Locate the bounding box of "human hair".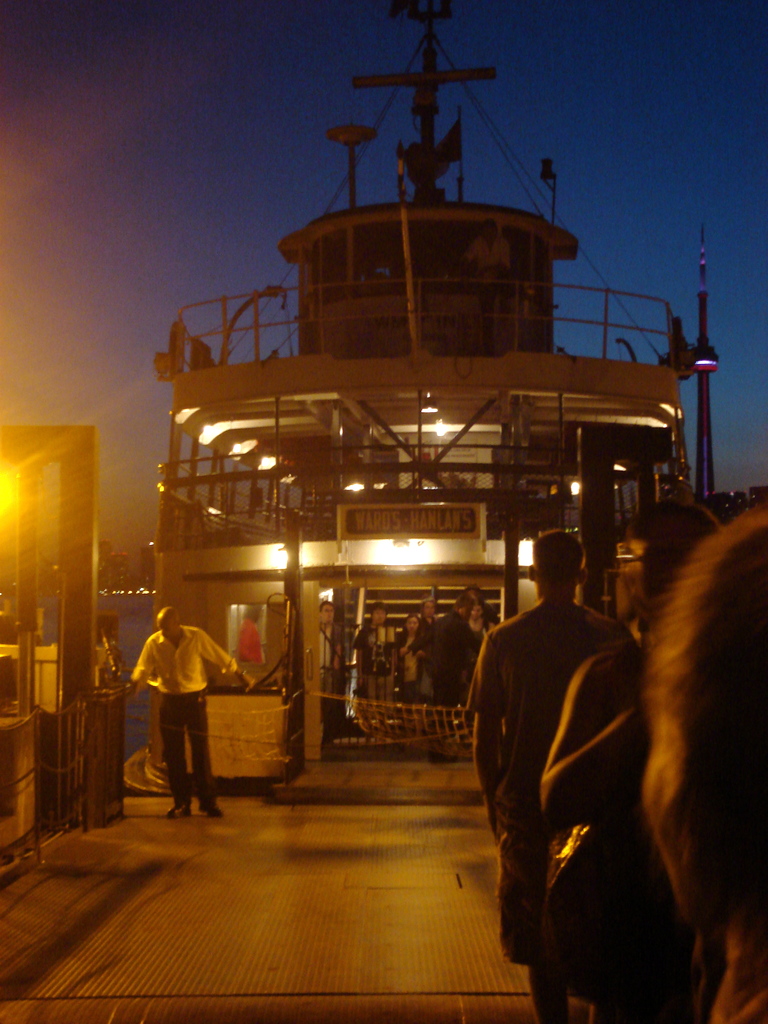
Bounding box: x1=632, y1=493, x2=721, y2=623.
